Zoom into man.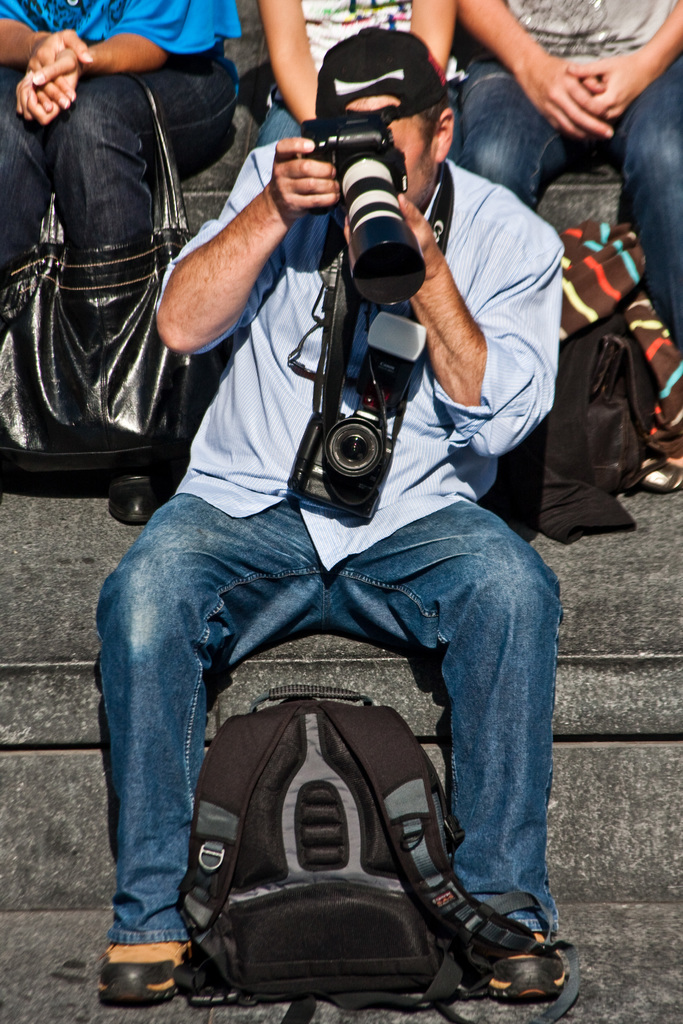
Zoom target: box=[68, 0, 591, 1004].
